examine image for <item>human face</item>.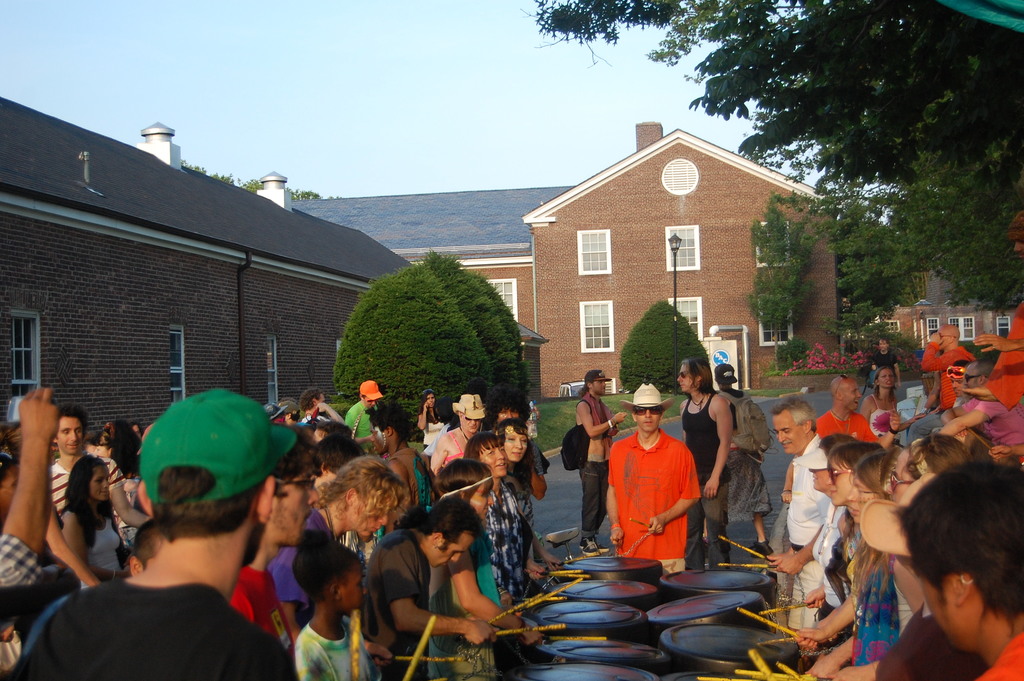
Examination result: (left=680, top=361, right=692, bottom=393).
